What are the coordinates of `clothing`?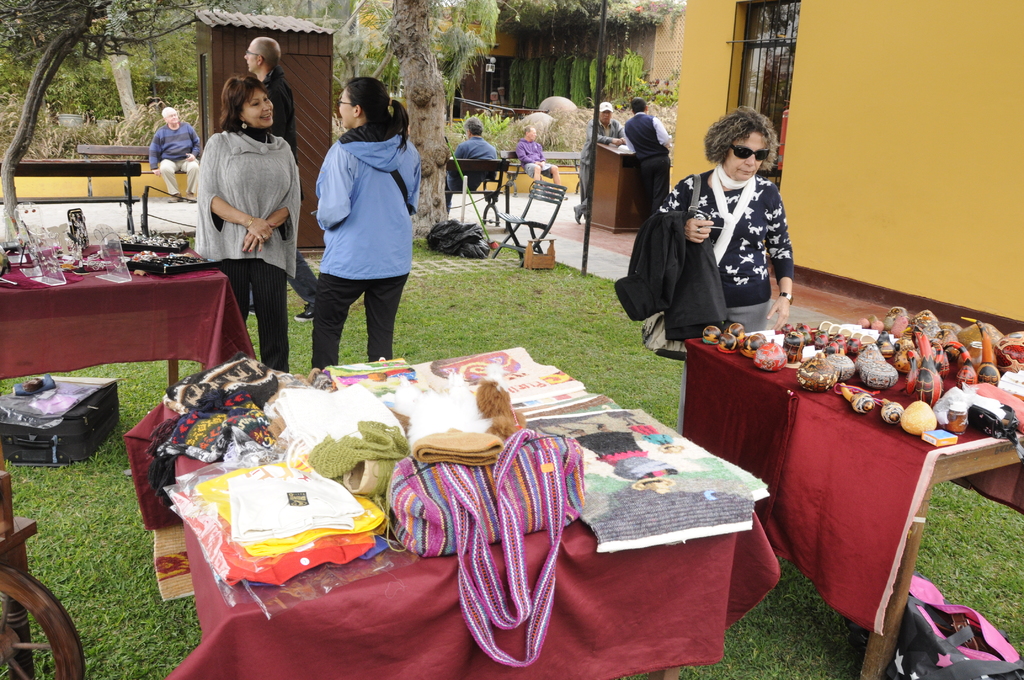
568 115 628 207.
